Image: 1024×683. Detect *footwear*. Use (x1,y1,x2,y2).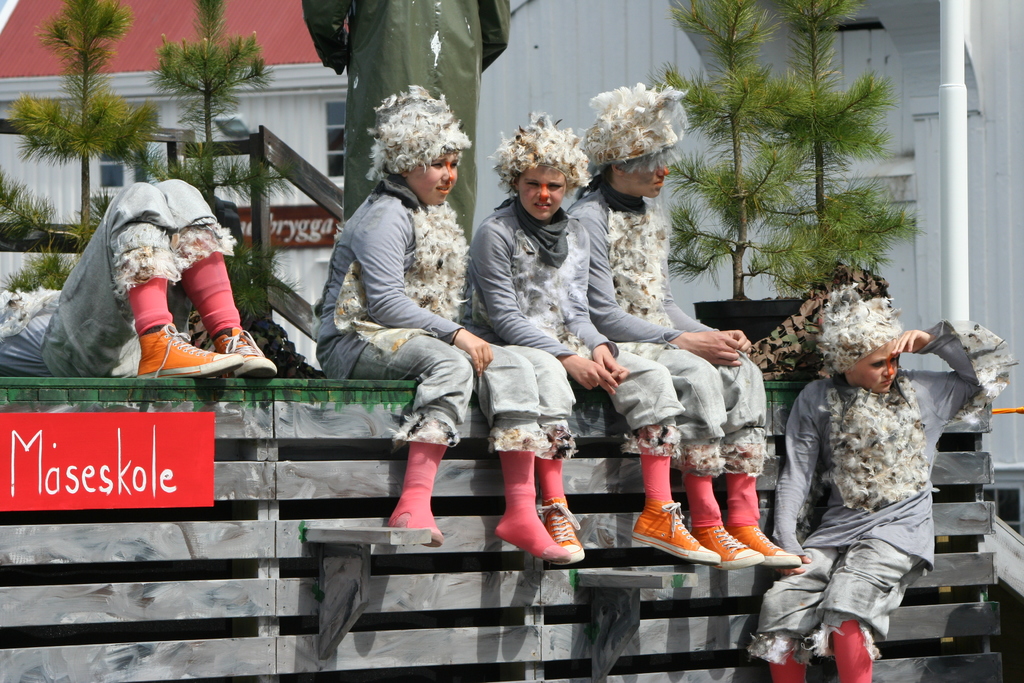
(729,520,808,573).
